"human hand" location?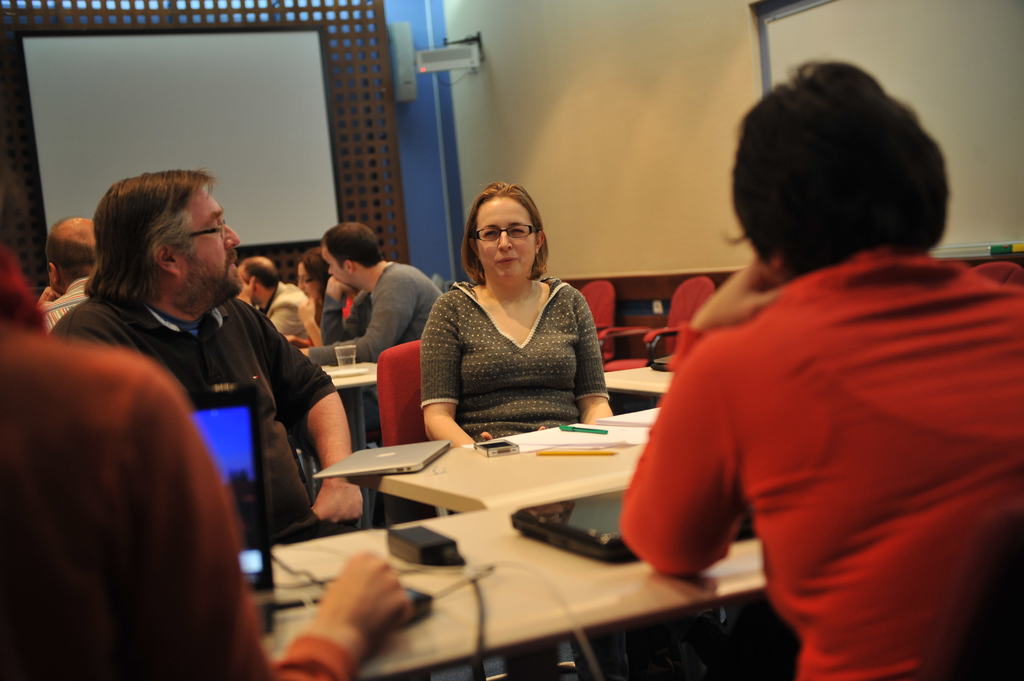
bbox=[690, 252, 784, 330]
